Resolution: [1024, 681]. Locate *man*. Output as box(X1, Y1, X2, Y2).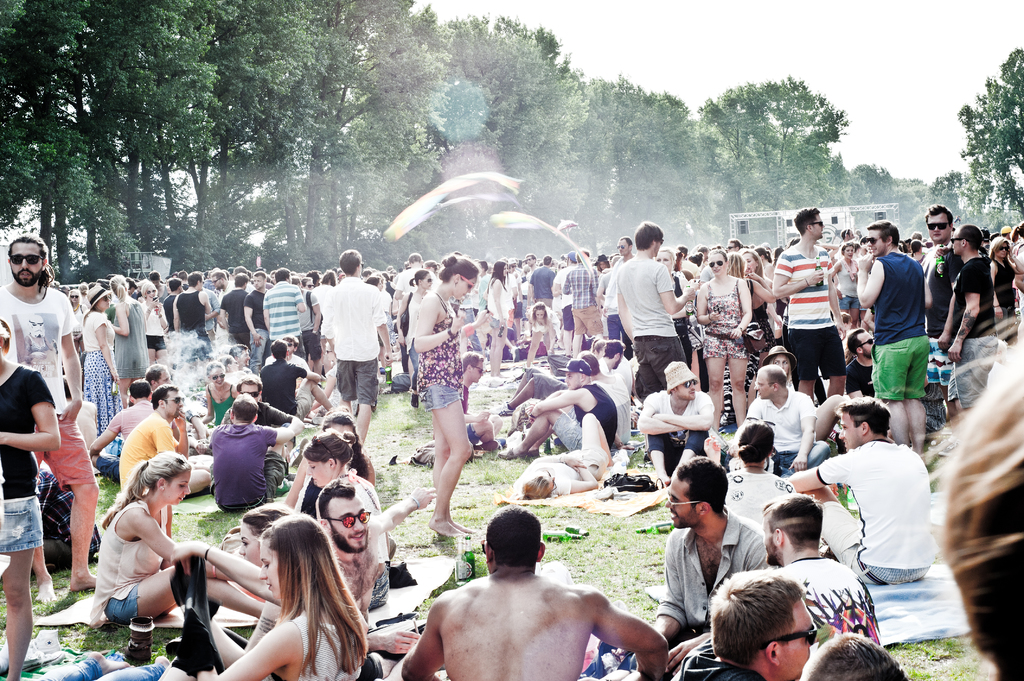
box(756, 492, 884, 646).
